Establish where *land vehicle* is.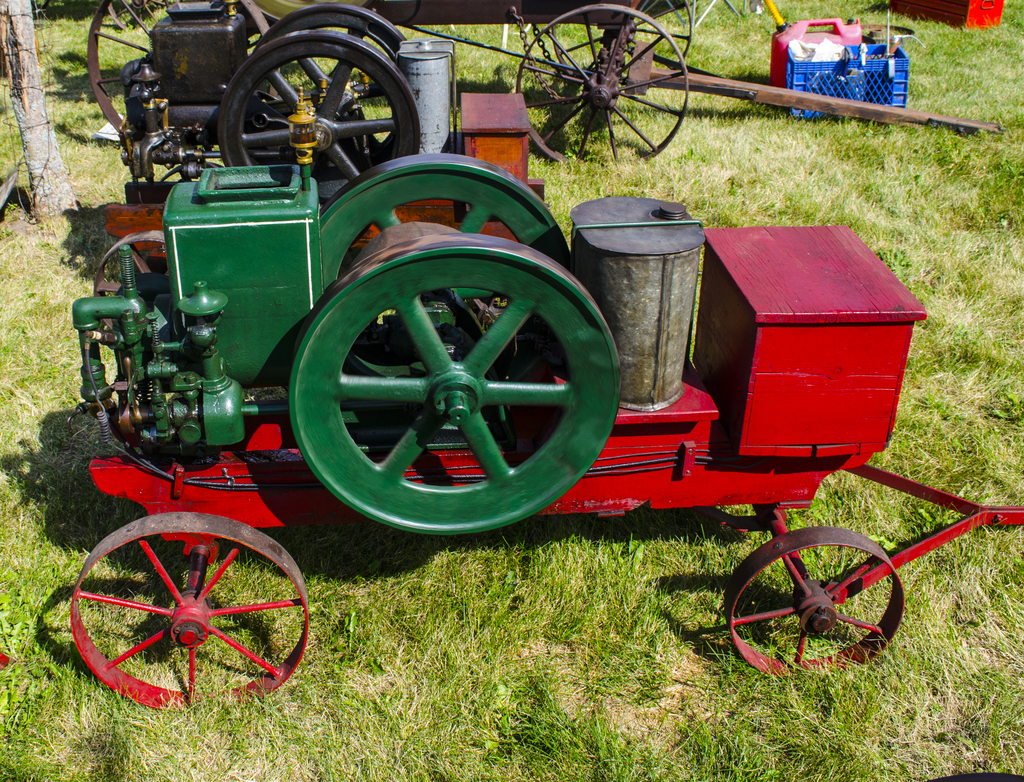
Established at locate(84, 0, 693, 167).
